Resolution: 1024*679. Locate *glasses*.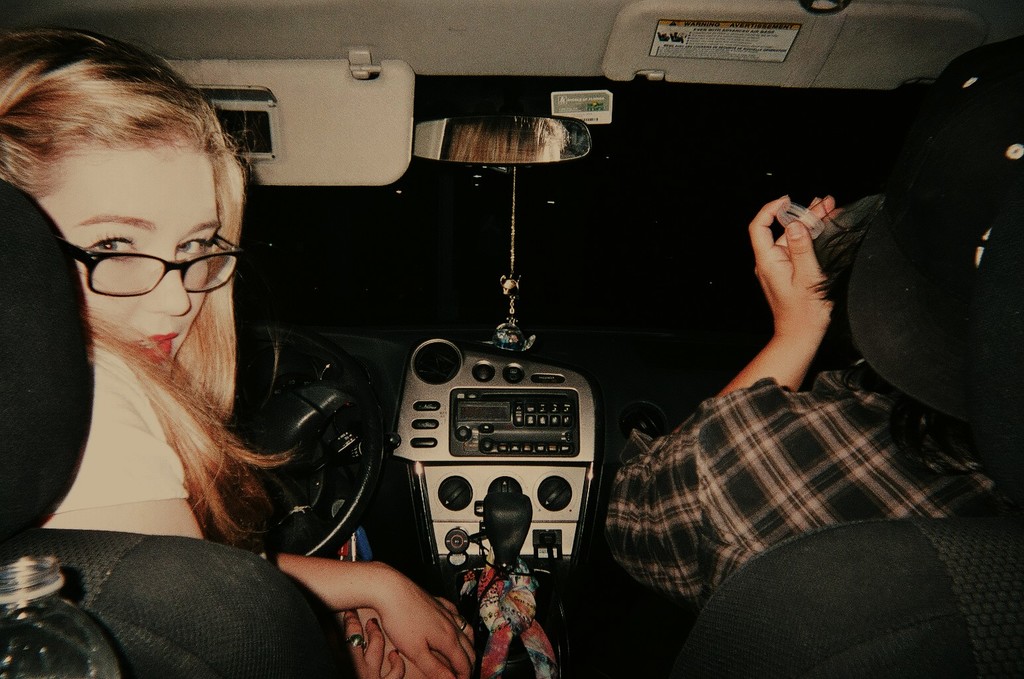
50 214 243 301.
